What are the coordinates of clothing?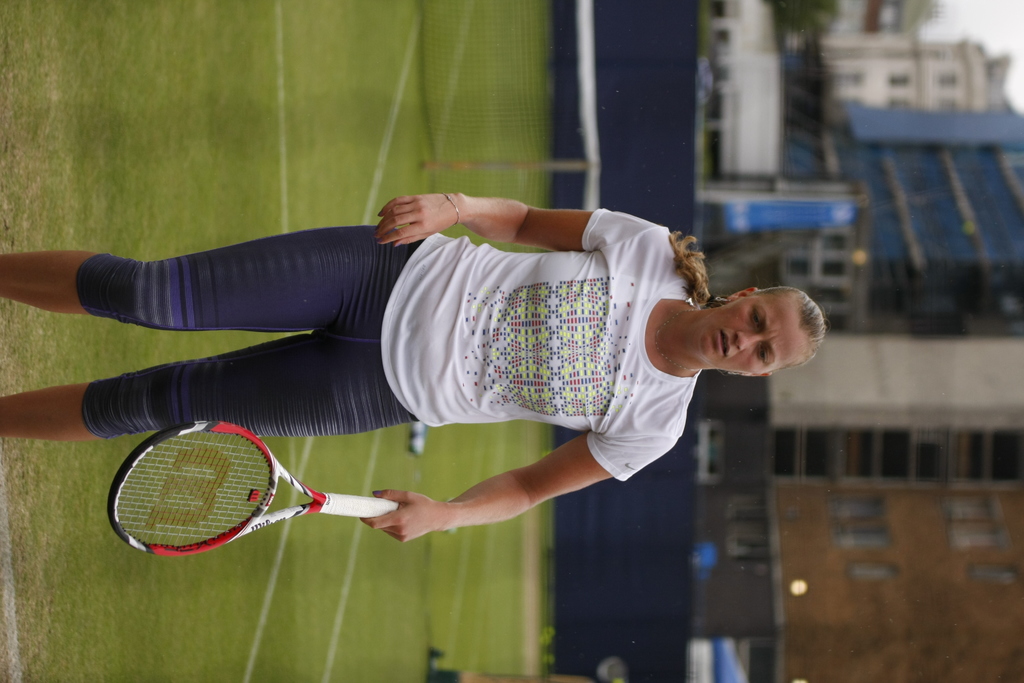
box(82, 202, 703, 485).
